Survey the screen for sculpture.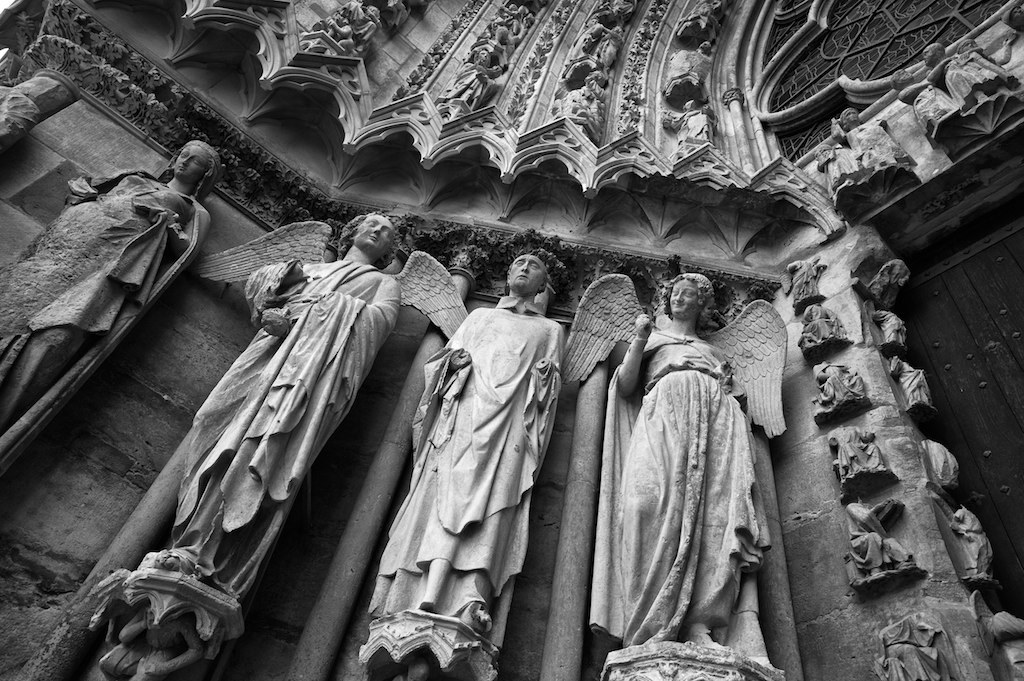
Survey found: crop(394, 236, 578, 645).
